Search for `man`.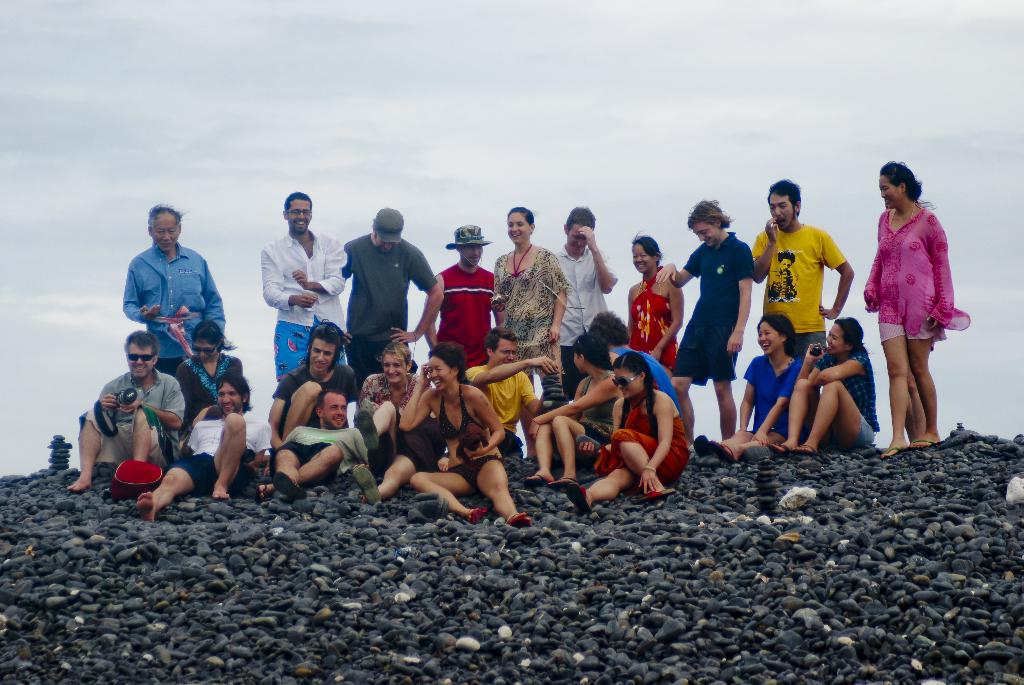
Found at (340,205,450,384).
